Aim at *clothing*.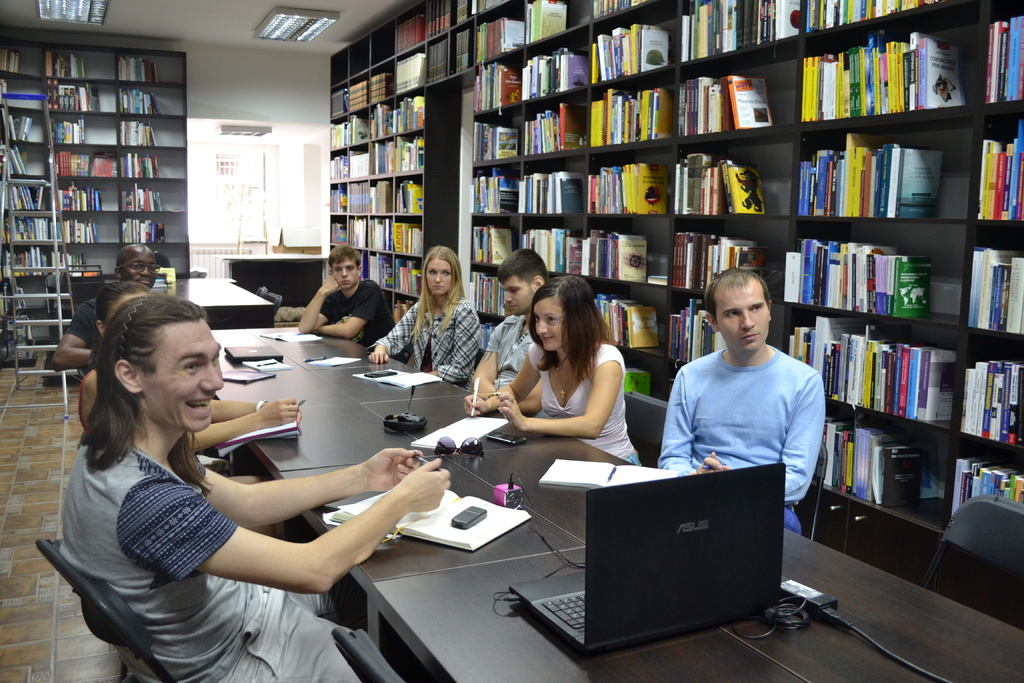
Aimed at bbox(56, 437, 358, 682).
